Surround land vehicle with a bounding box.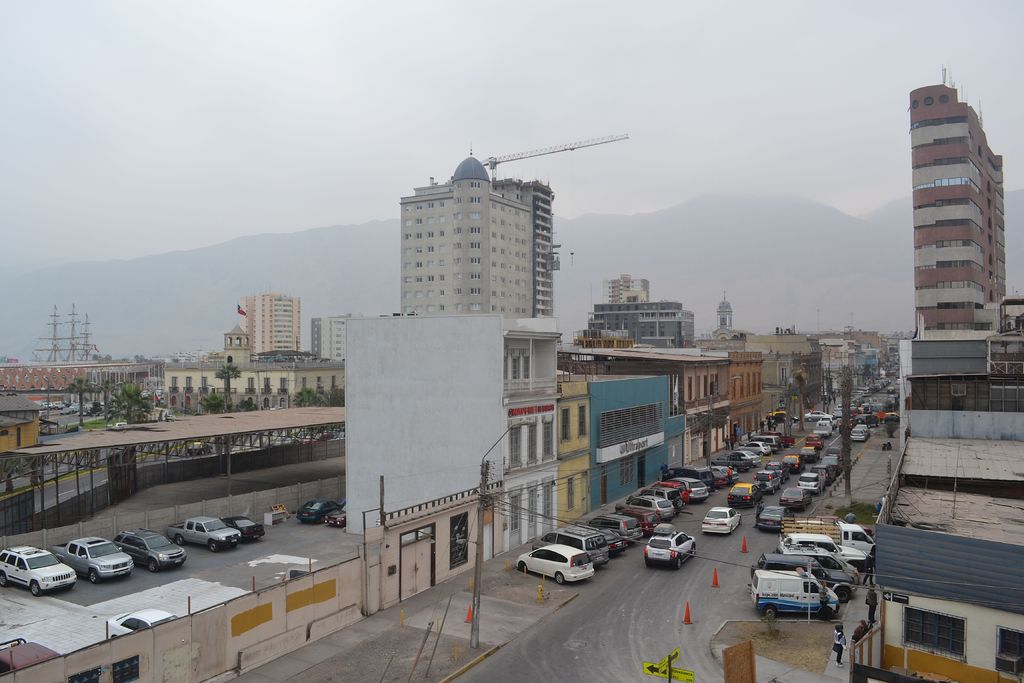
x1=0, y1=547, x2=80, y2=594.
